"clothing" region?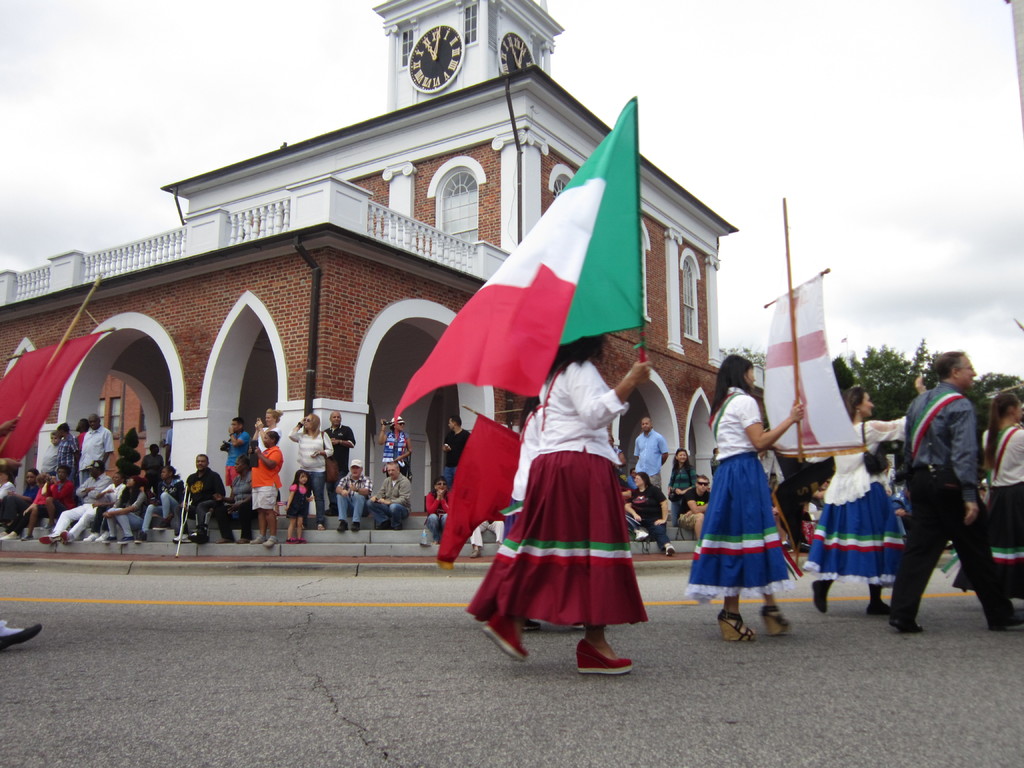
box(186, 461, 227, 516)
